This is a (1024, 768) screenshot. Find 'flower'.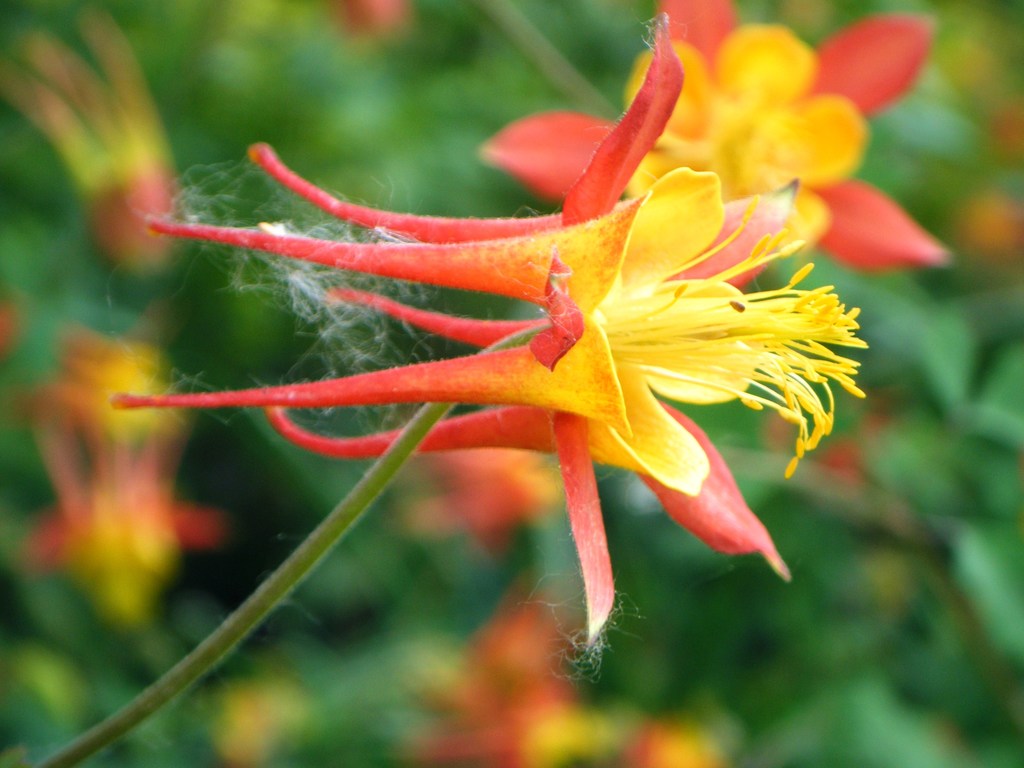
Bounding box: bbox=[28, 331, 235, 633].
